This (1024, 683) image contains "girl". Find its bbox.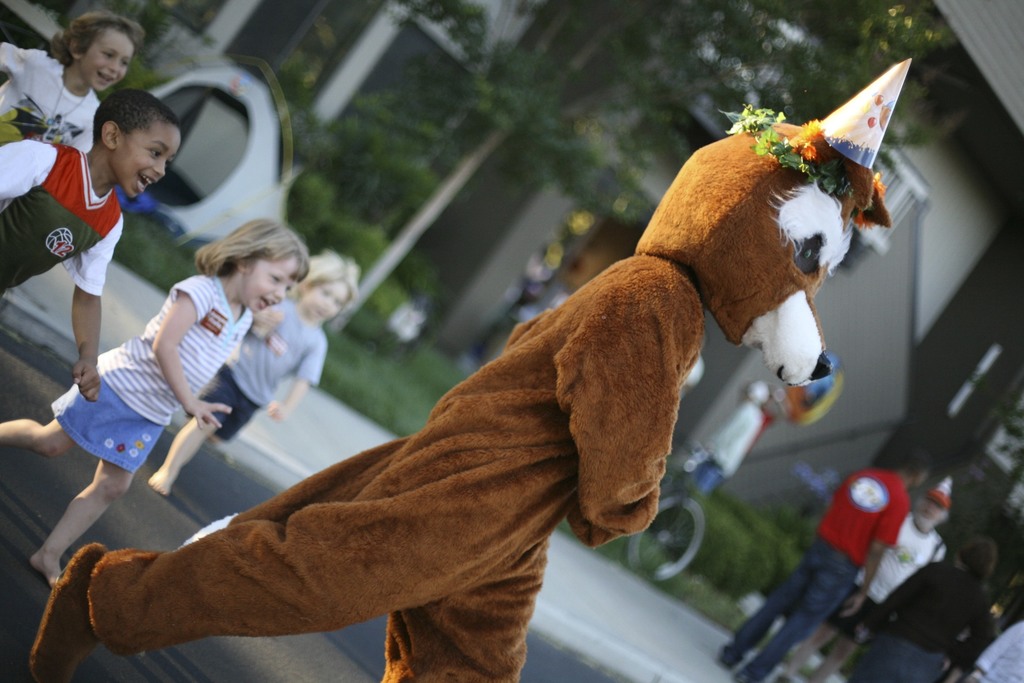
rect(0, 7, 143, 152).
